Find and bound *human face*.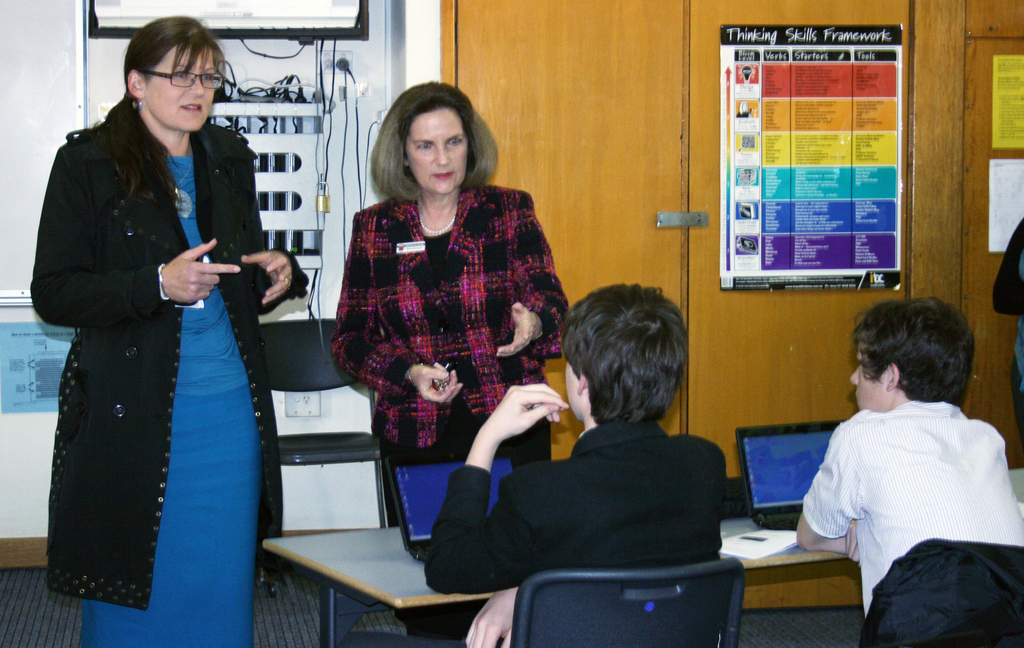
Bound: BBox(404, 101, 469, 199).
